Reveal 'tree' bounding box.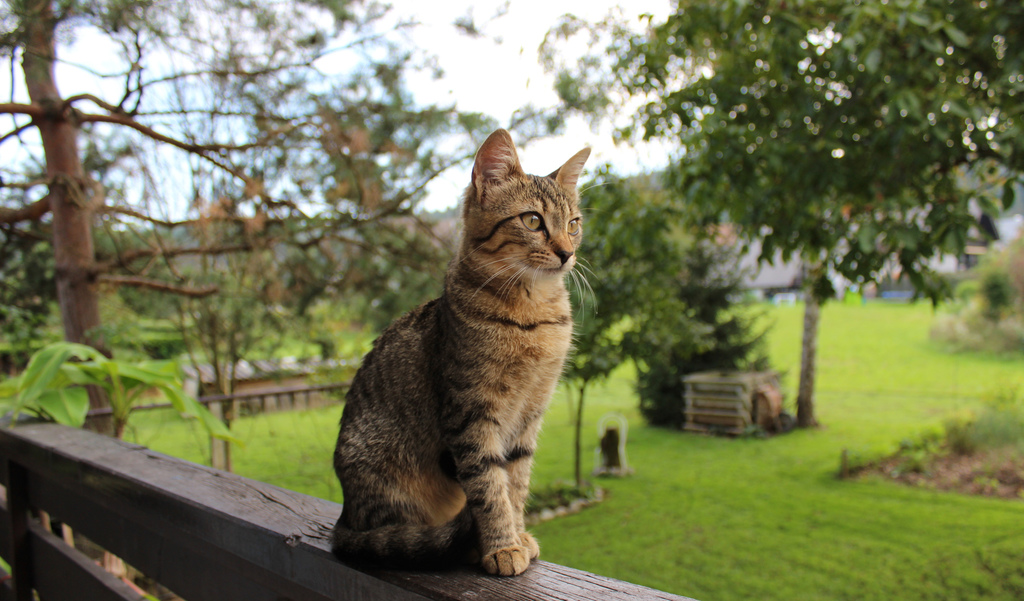
Revealed: 3:0:606:468.
